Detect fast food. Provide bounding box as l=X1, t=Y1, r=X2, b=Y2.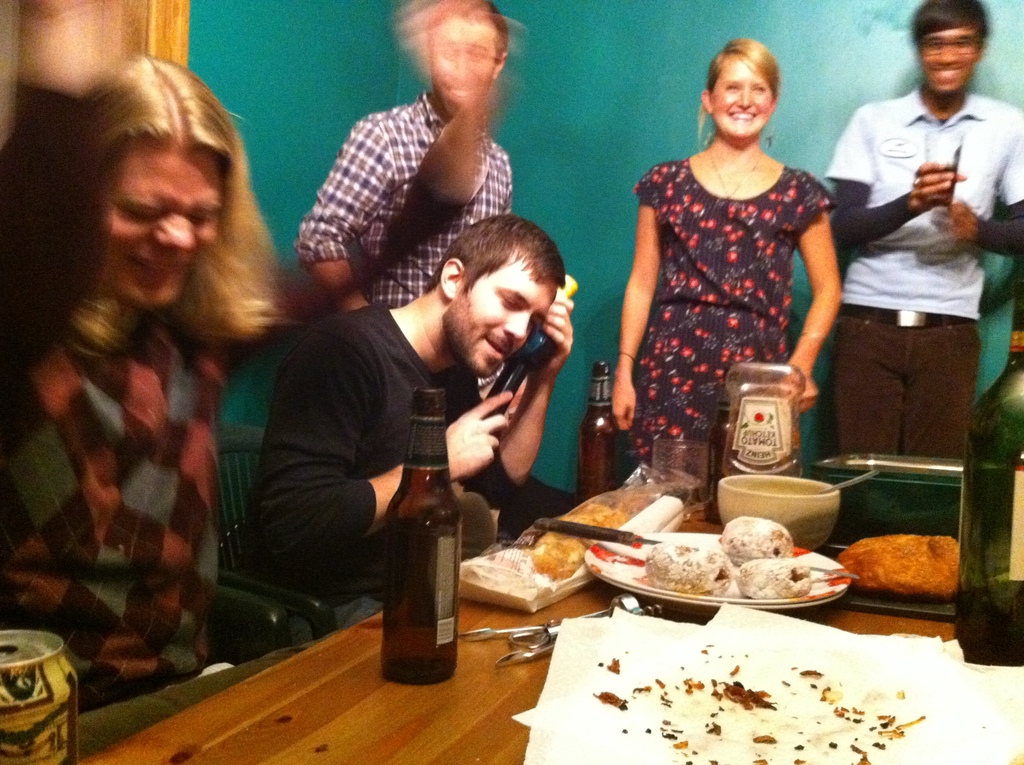
l=719, t=517, r=785, b=564.
